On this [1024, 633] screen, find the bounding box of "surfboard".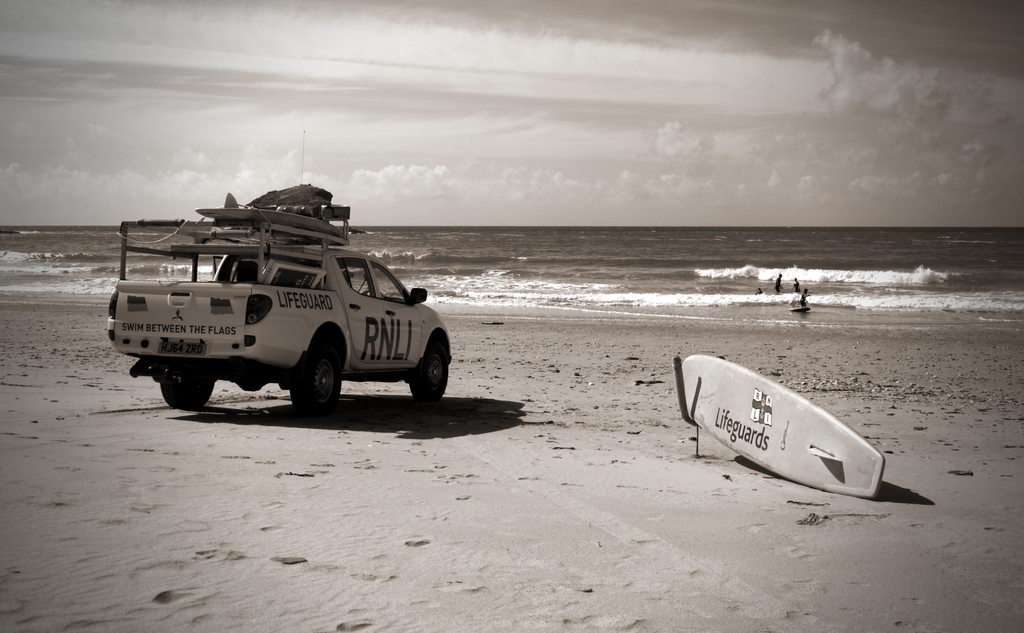
Bounding box: crop(674, 354, 885, 499).
